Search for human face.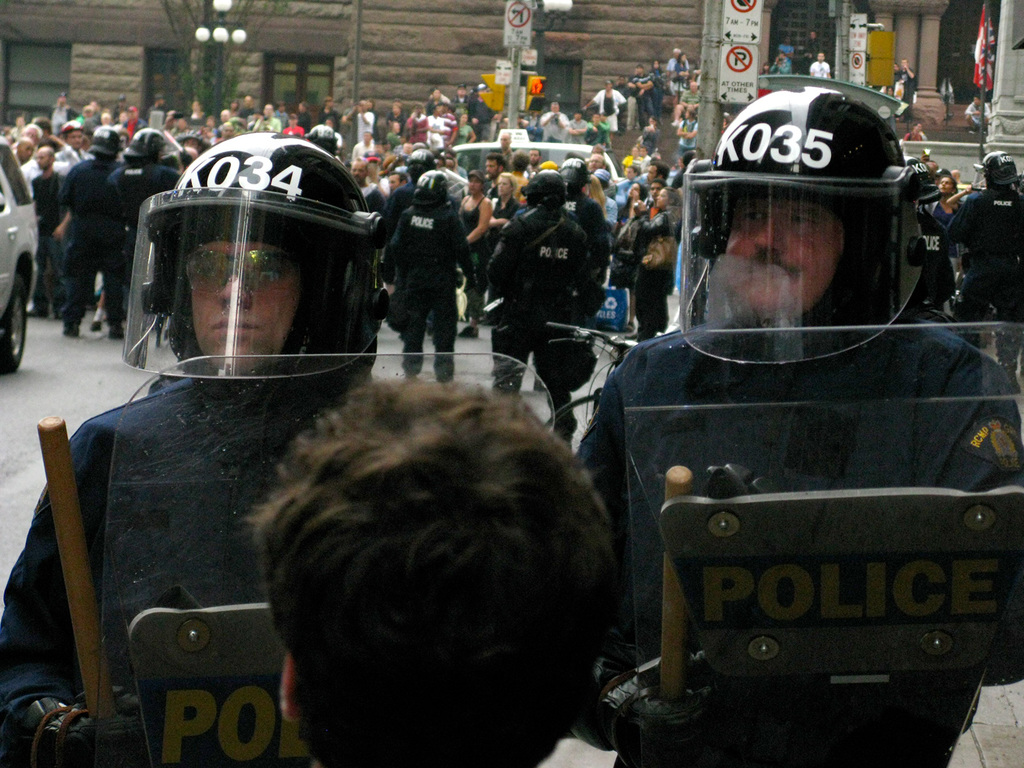
Found at [left=468, top=176, right=483, bottom=195].
